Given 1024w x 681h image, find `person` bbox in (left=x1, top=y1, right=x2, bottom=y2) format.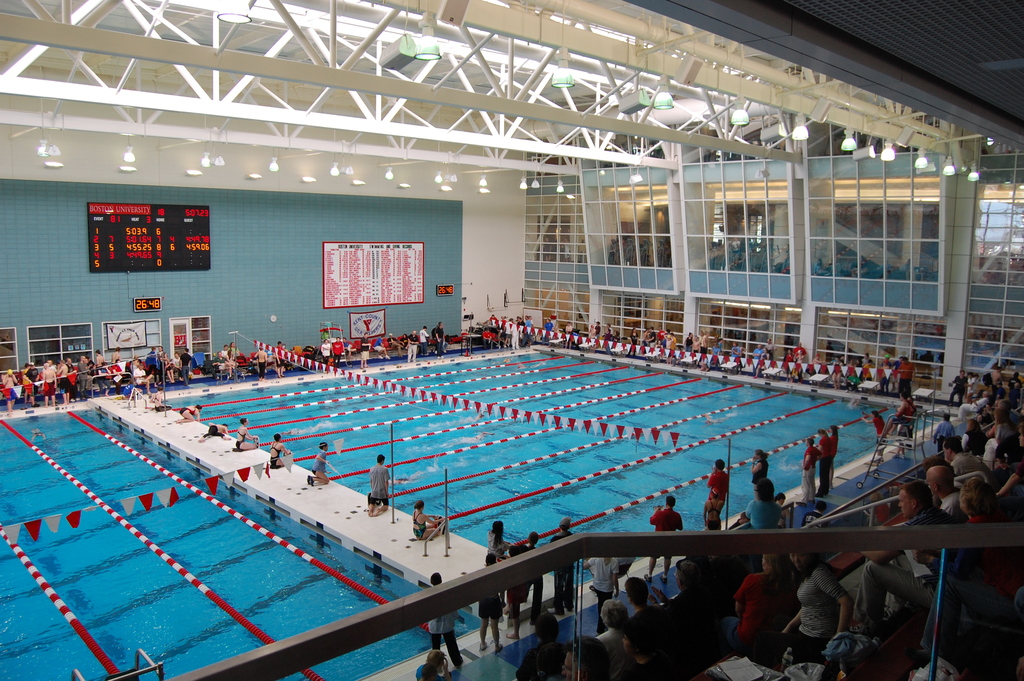
(left=747, top=449, right=771, bottom=494).
